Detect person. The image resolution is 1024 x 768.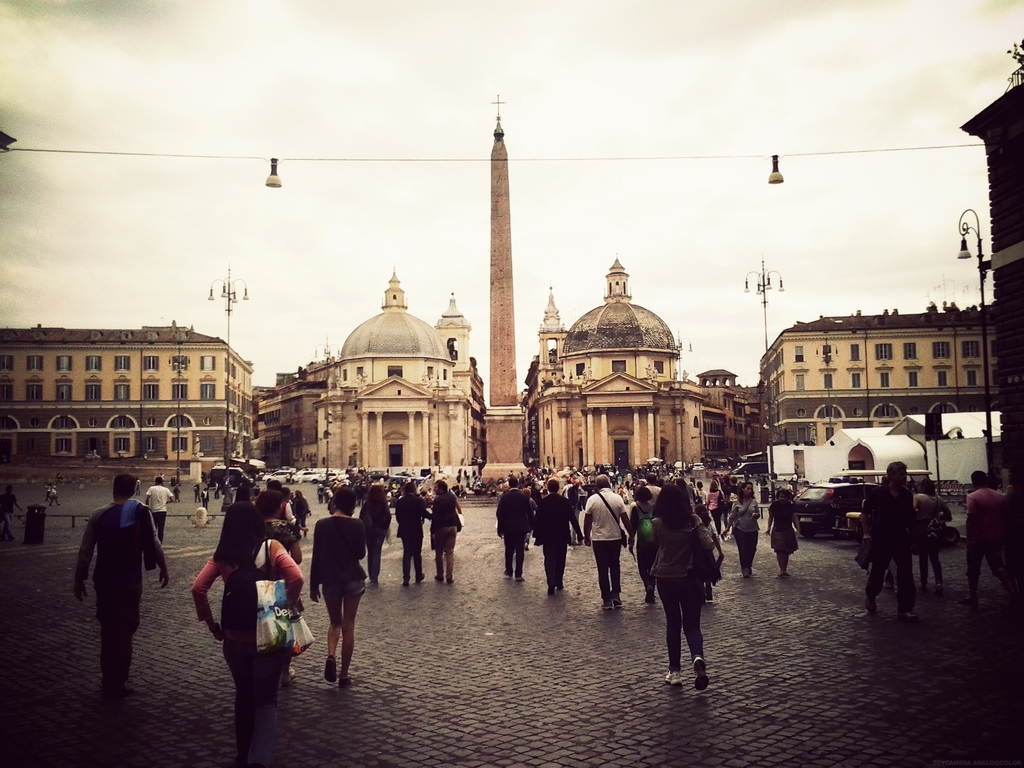
[580, 476, 631, 609].
